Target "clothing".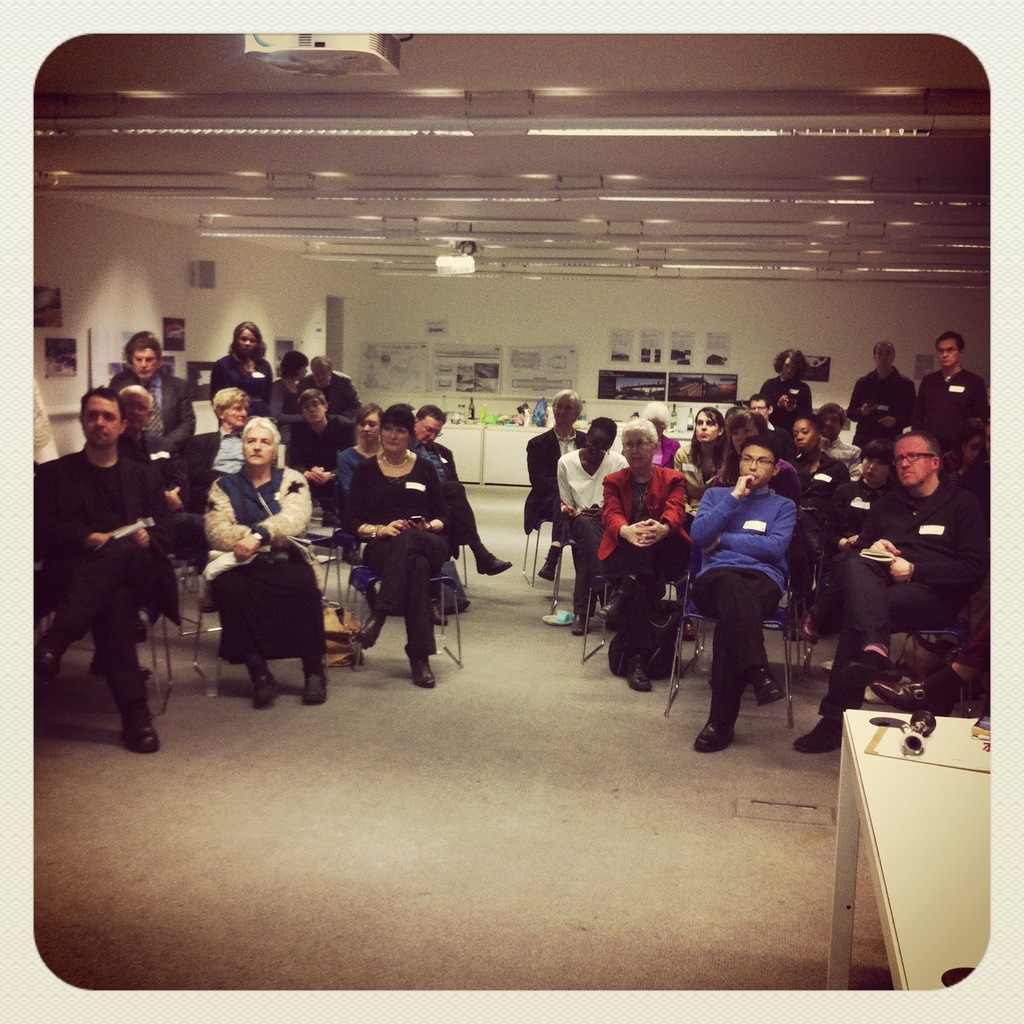
Target region: select_region(788, 445, 851, 597).
